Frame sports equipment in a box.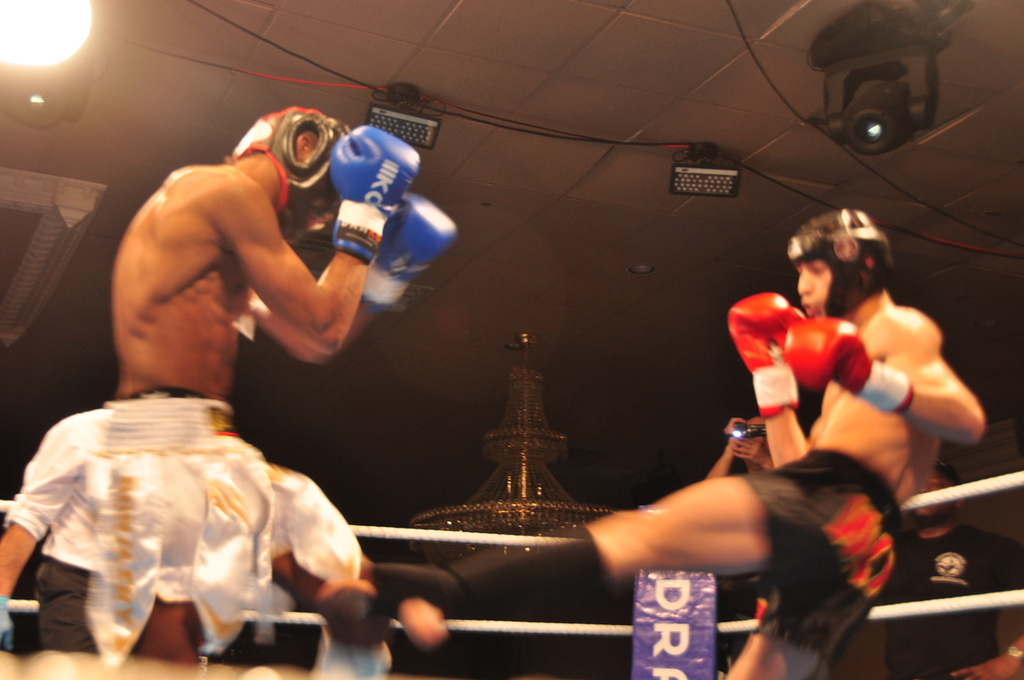
bbox=[727, 293, 807, 419].
